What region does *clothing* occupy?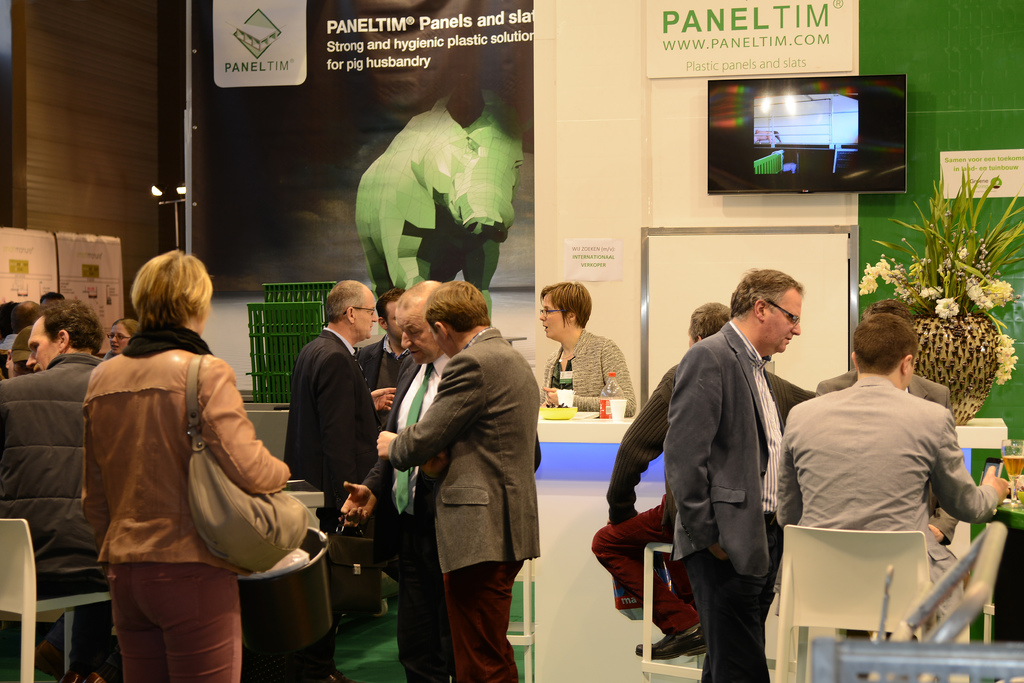
bbox=[291, 333, 382, 532].
